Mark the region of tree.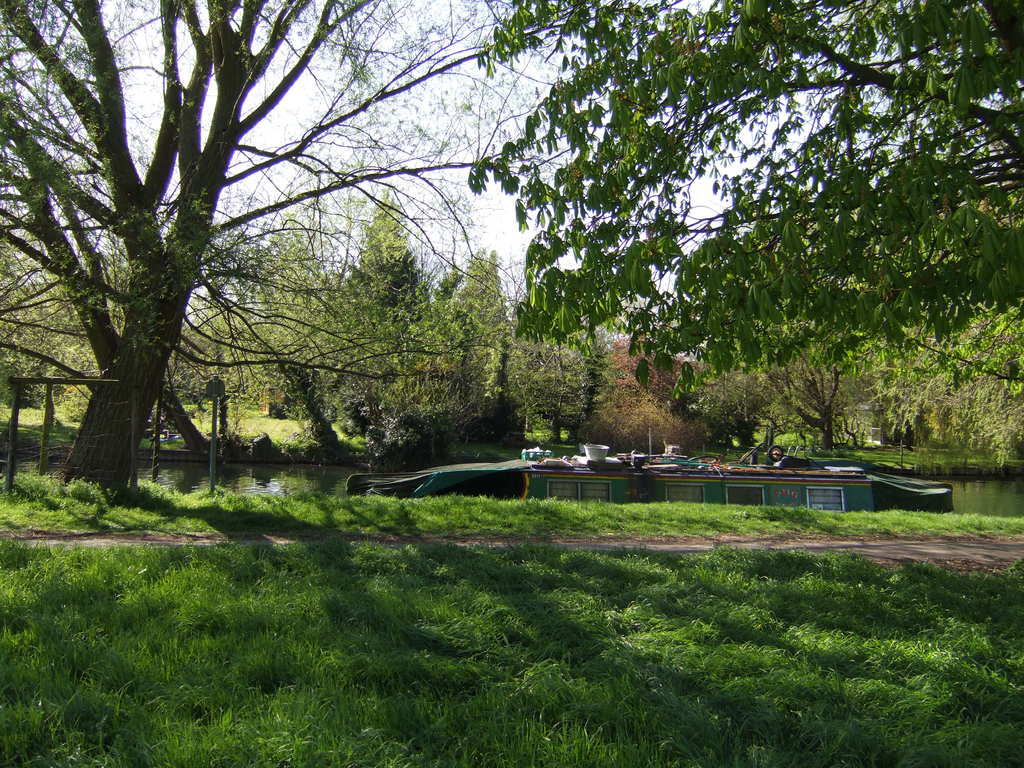
Region: pyautogui.locateOnScreen(0, 0, 607, 518).
